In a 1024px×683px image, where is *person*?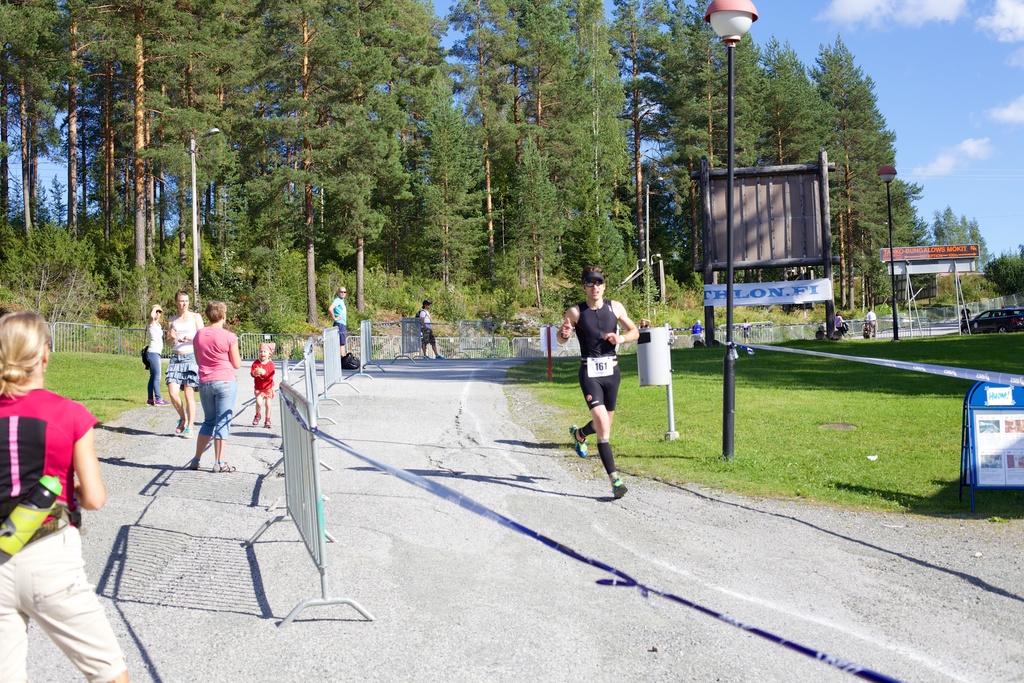
[572,270,639,502].
